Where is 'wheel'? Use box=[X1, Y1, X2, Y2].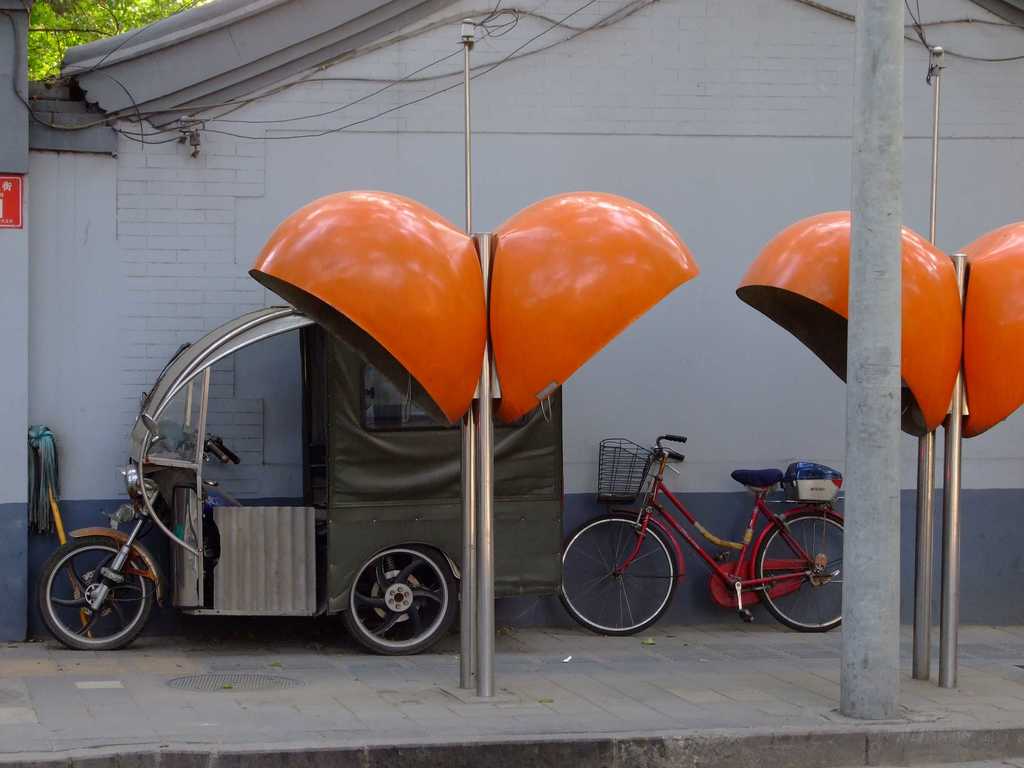
box=[35, 536, 150, 651].
